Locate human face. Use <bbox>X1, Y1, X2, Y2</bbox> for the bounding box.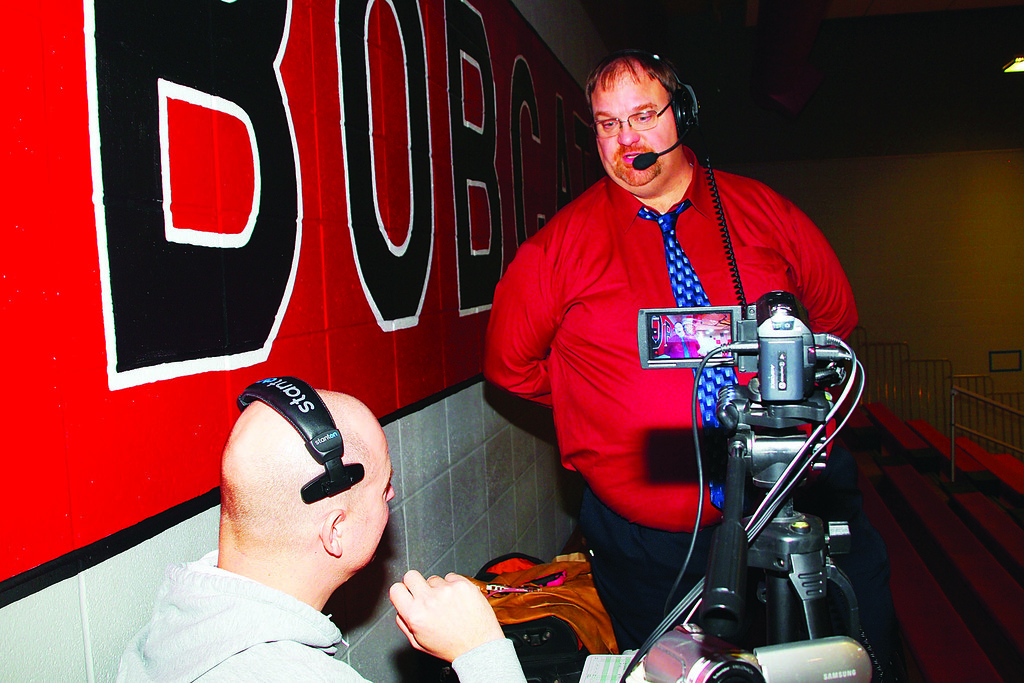
<bbox>347, 432, 401, 570</bbox>.
